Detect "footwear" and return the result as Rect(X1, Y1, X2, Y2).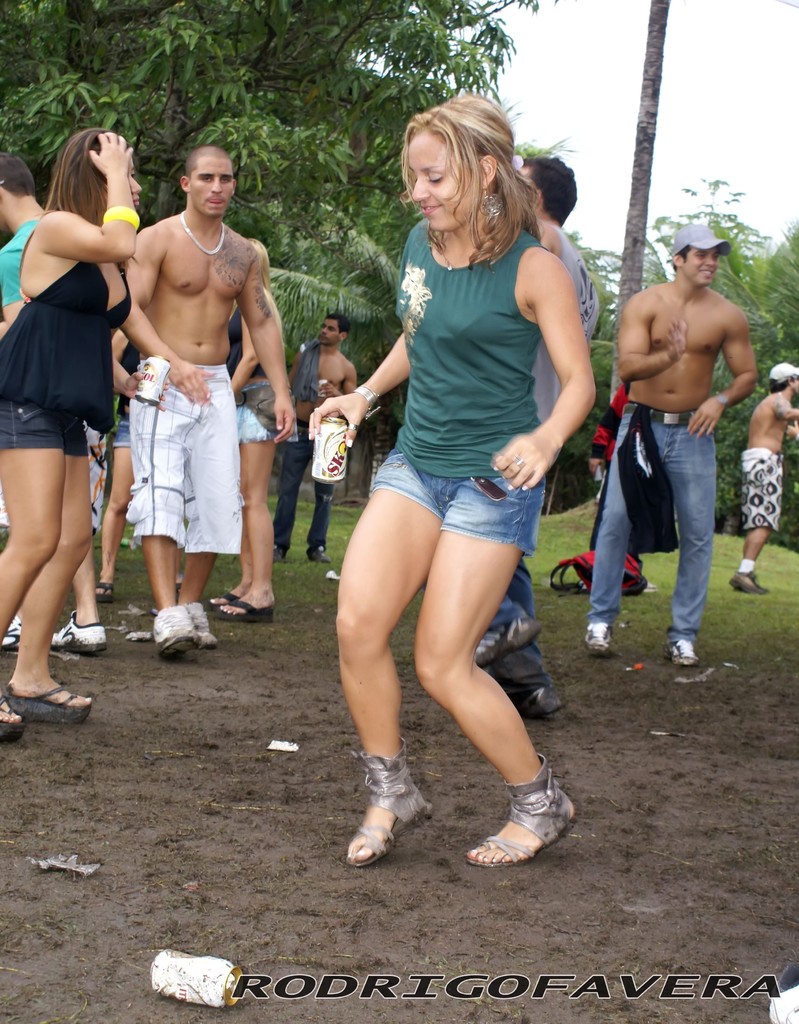
Rect(271, 540, 285, 564).
